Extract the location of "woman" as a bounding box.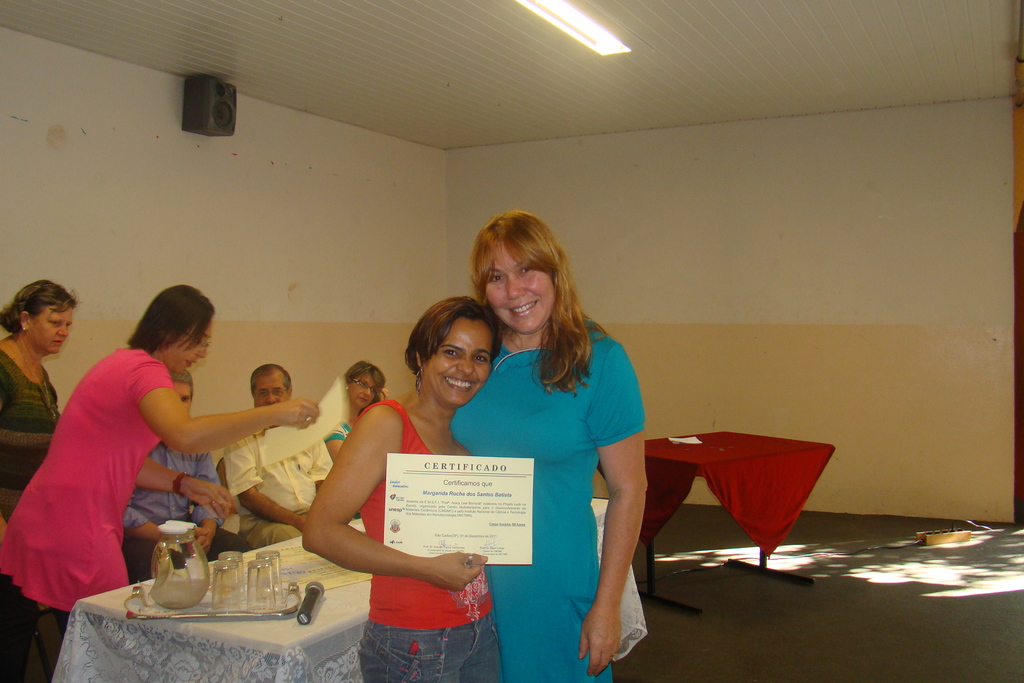
447,213,656,682.
